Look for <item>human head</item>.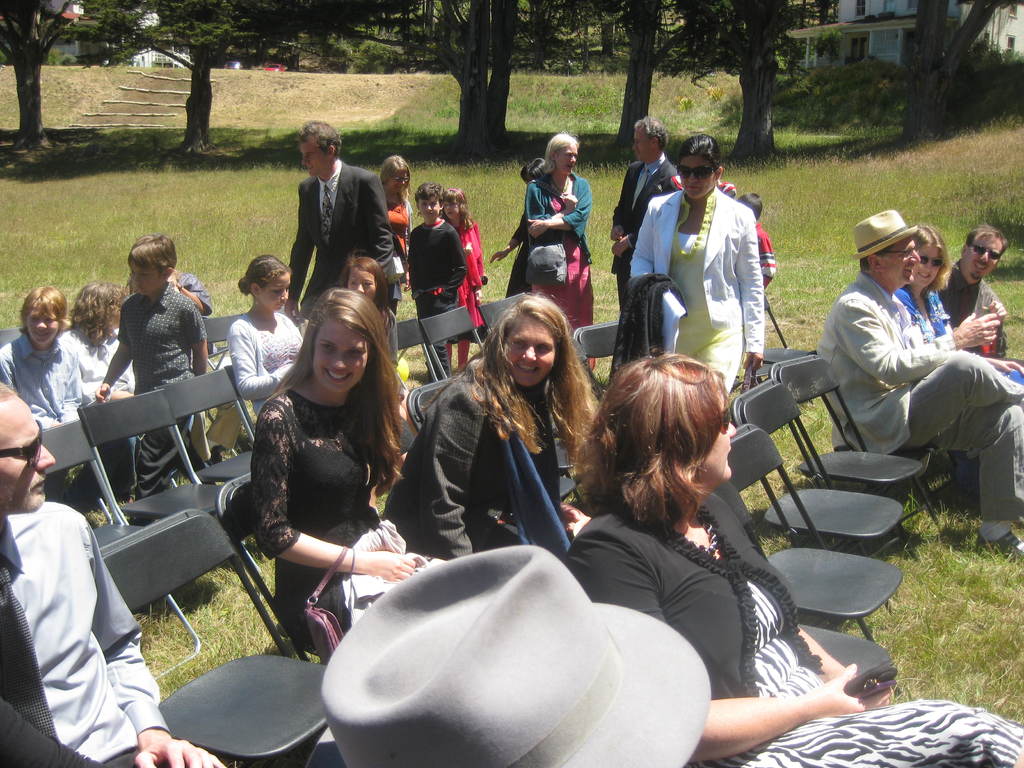
Found: bbox=[74, 278, 122, 333].
